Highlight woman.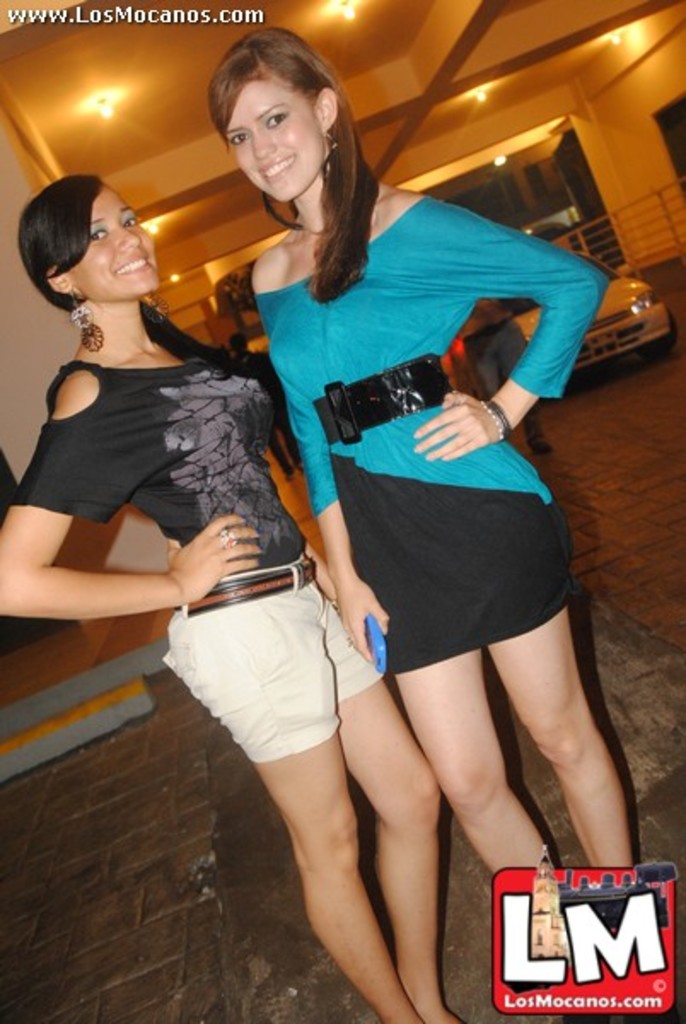
Highlighted region: [0, 176, 462, 1022].
